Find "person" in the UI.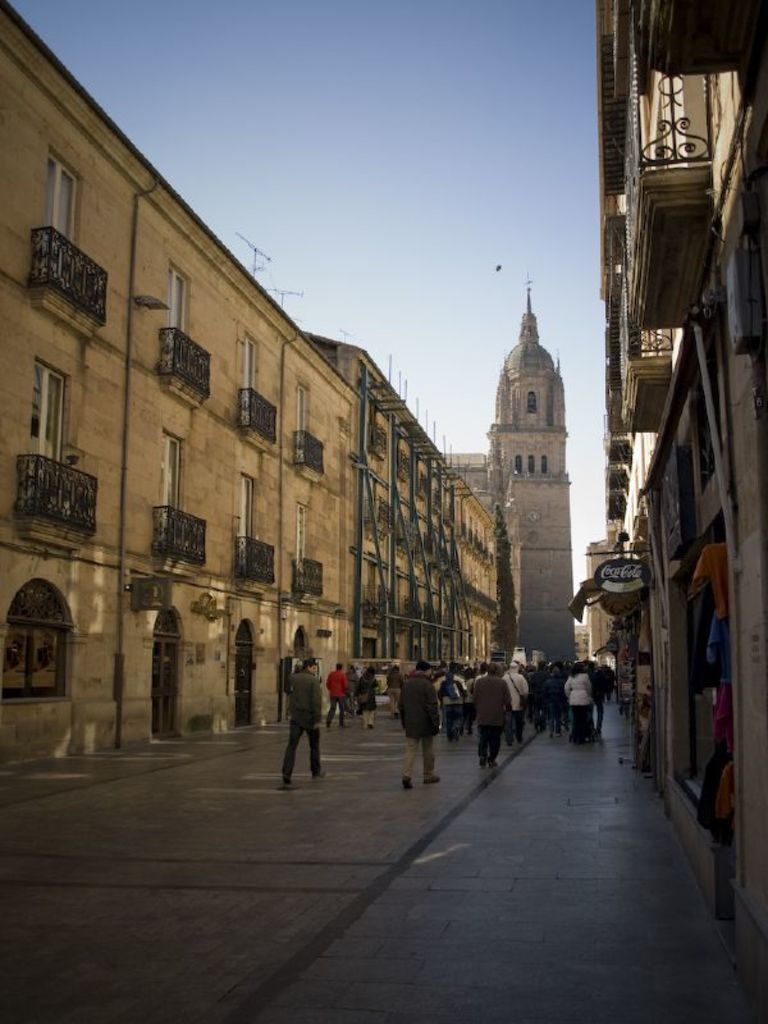
UI element at rect(317, 660, 347, 724).
